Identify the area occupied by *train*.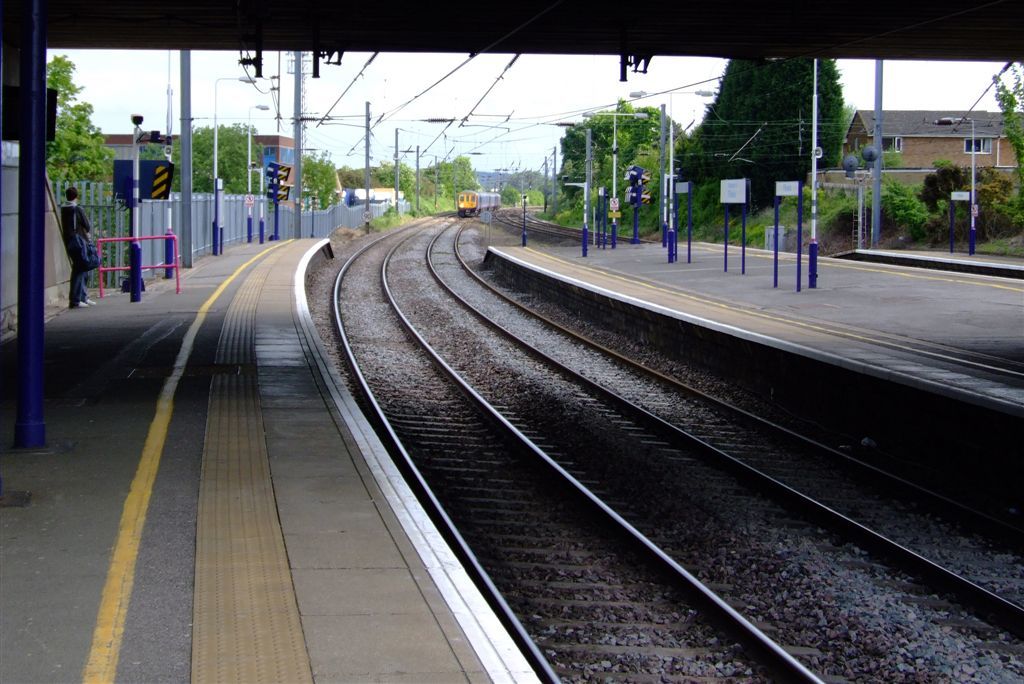
Area: bbox=[455, 188, 503, 216].
